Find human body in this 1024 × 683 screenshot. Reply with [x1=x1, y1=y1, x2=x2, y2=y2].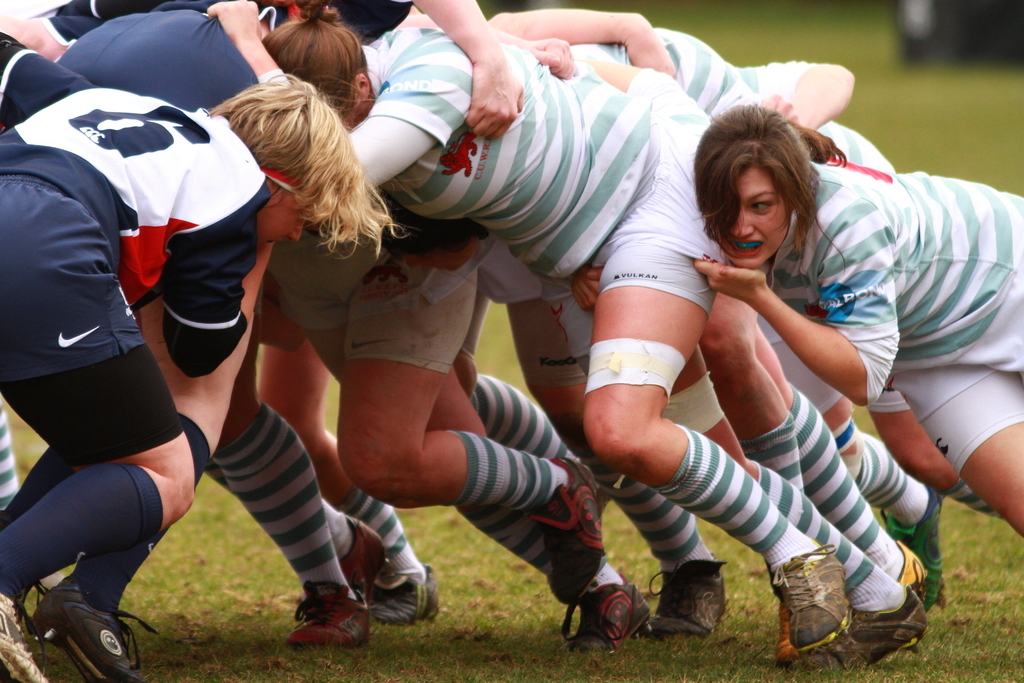
[x1=0, y1=69, x2=417, y2=682].
